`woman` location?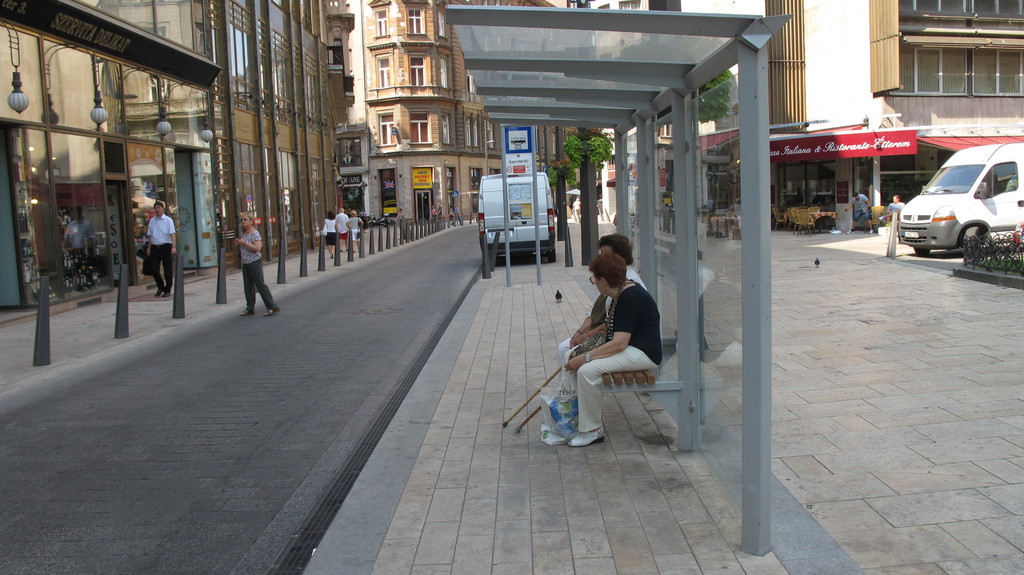
x1=429, y1=204, x2=438, y2=218
